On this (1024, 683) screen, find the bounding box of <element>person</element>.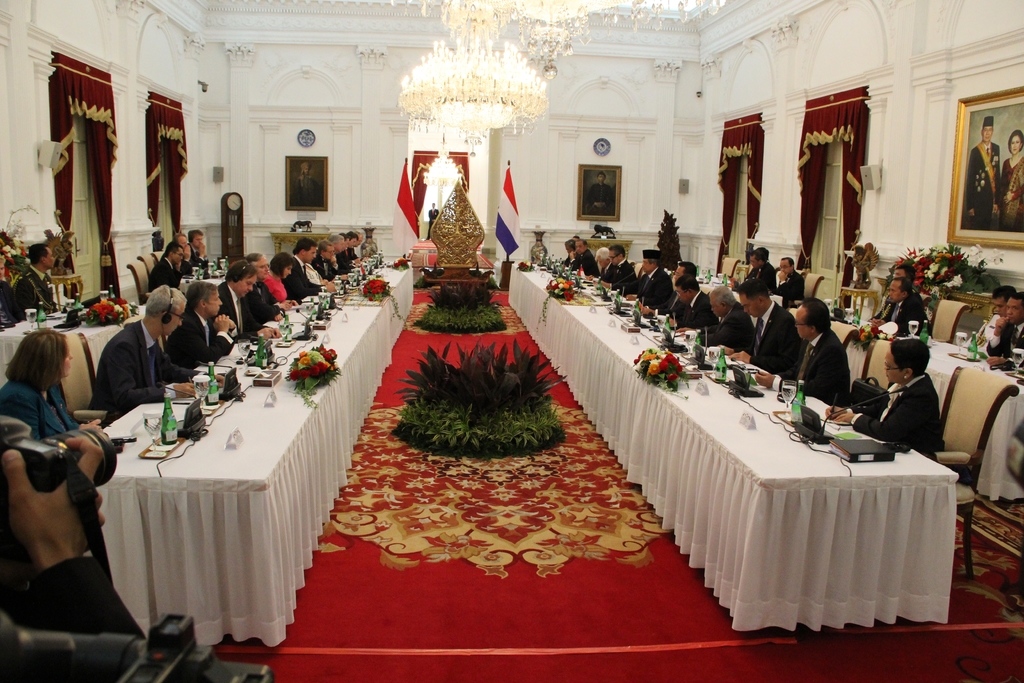
Bounding box: [559, 240, 575, 269].
